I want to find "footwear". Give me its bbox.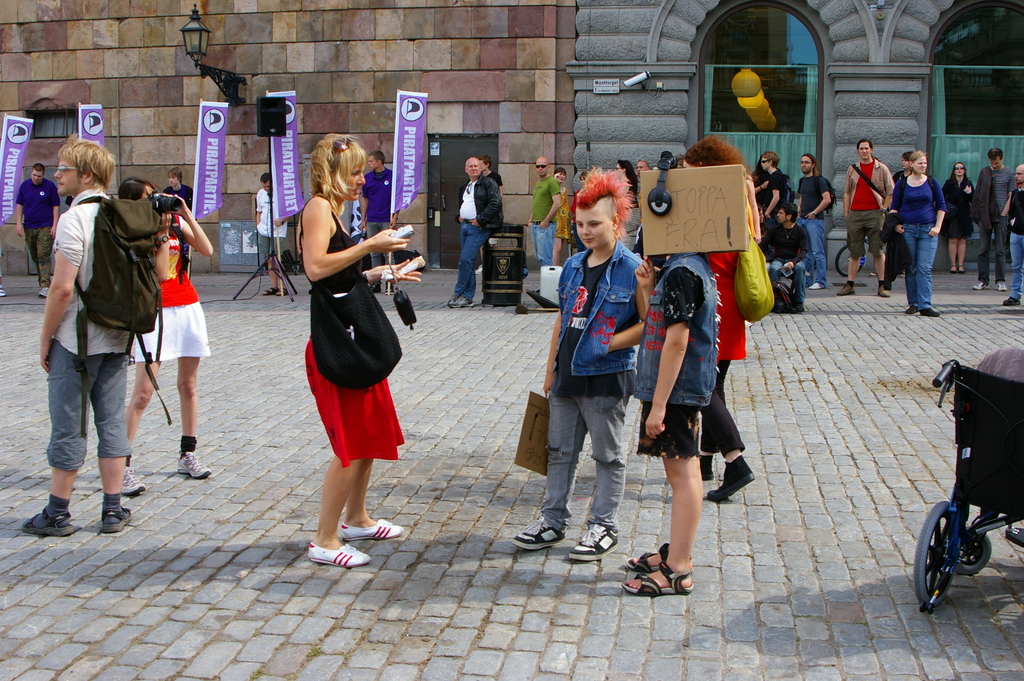
bbox=[948, 260, 960, 275].
